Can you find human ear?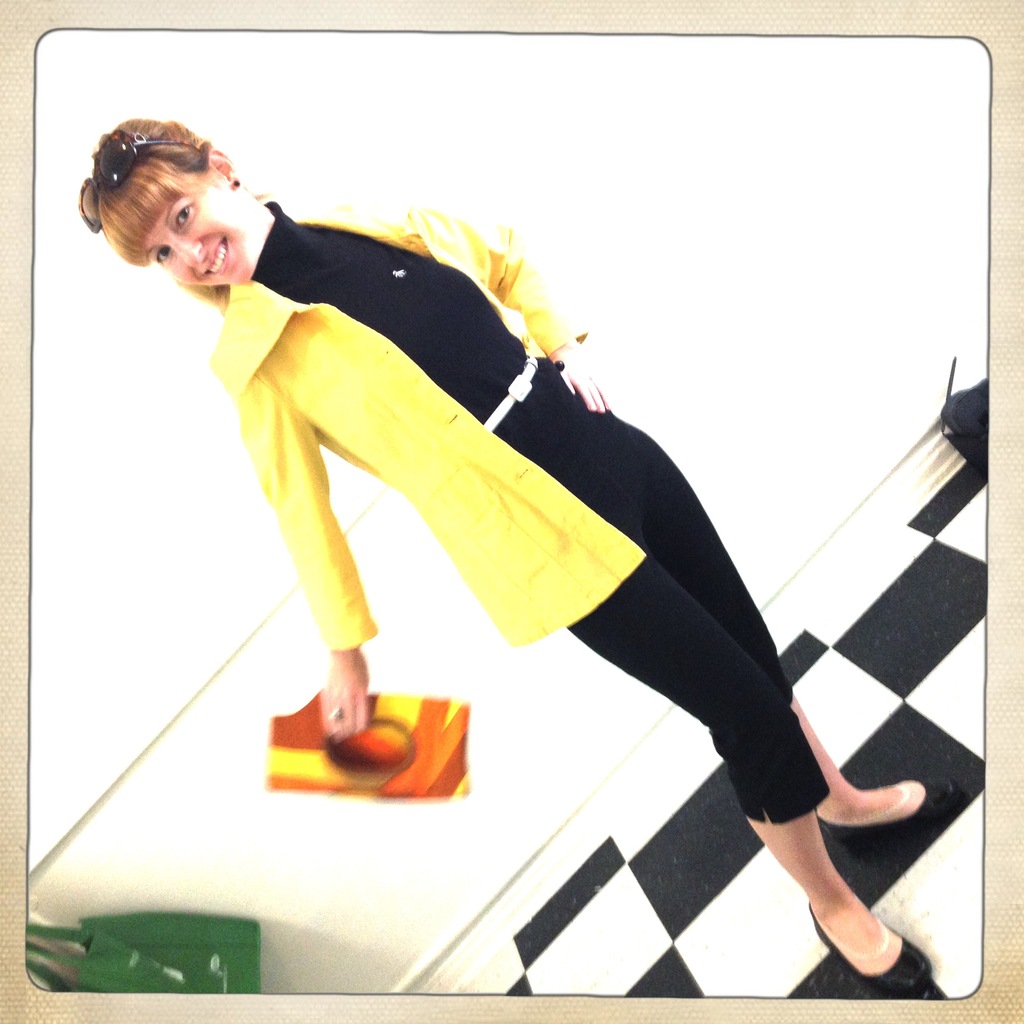
Yes, bounding box: 202/147/241/176.
